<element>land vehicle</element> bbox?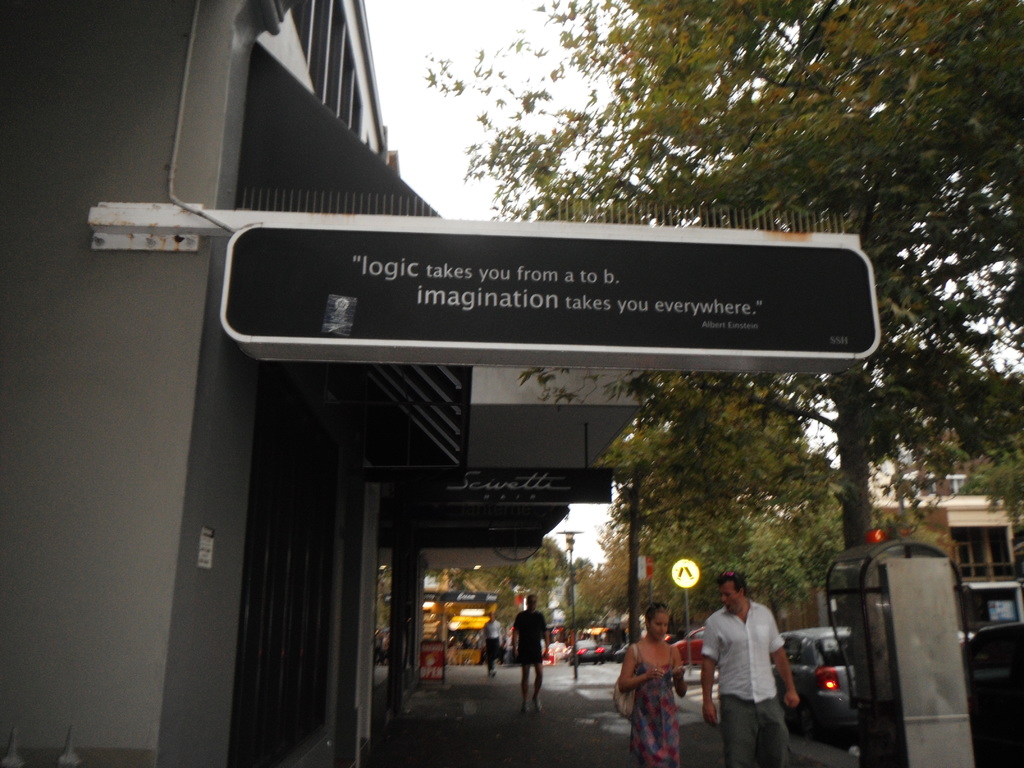
611,643,629,664
